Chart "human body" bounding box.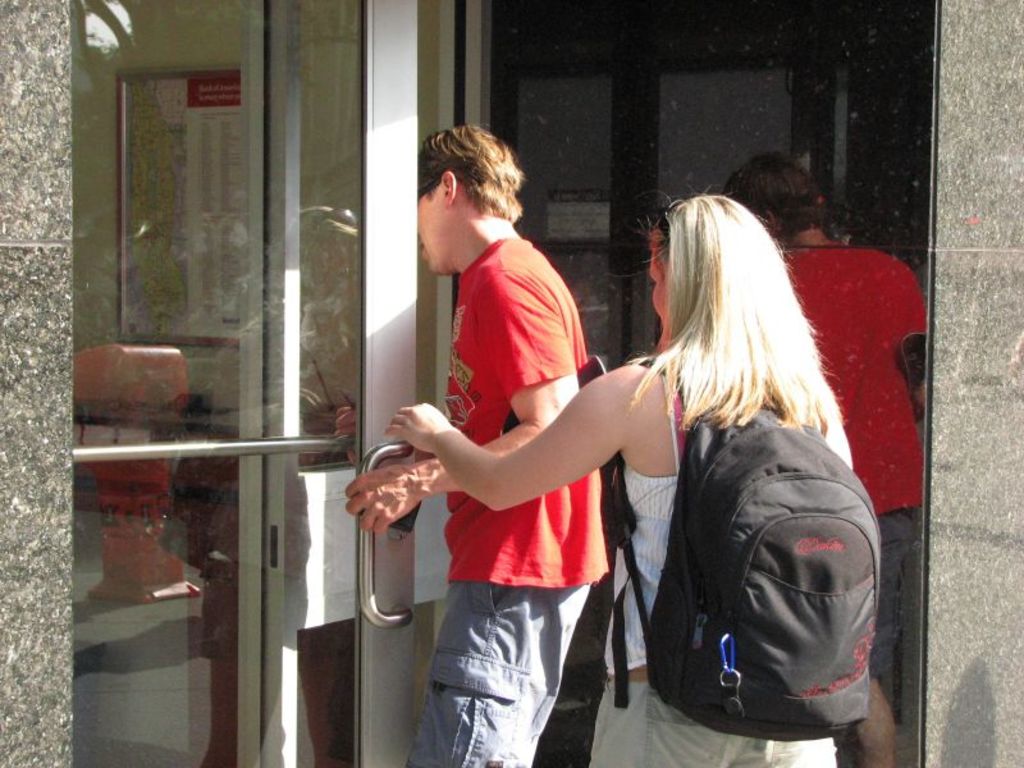
Charted: l=782, t=239, r=942, b=767.
